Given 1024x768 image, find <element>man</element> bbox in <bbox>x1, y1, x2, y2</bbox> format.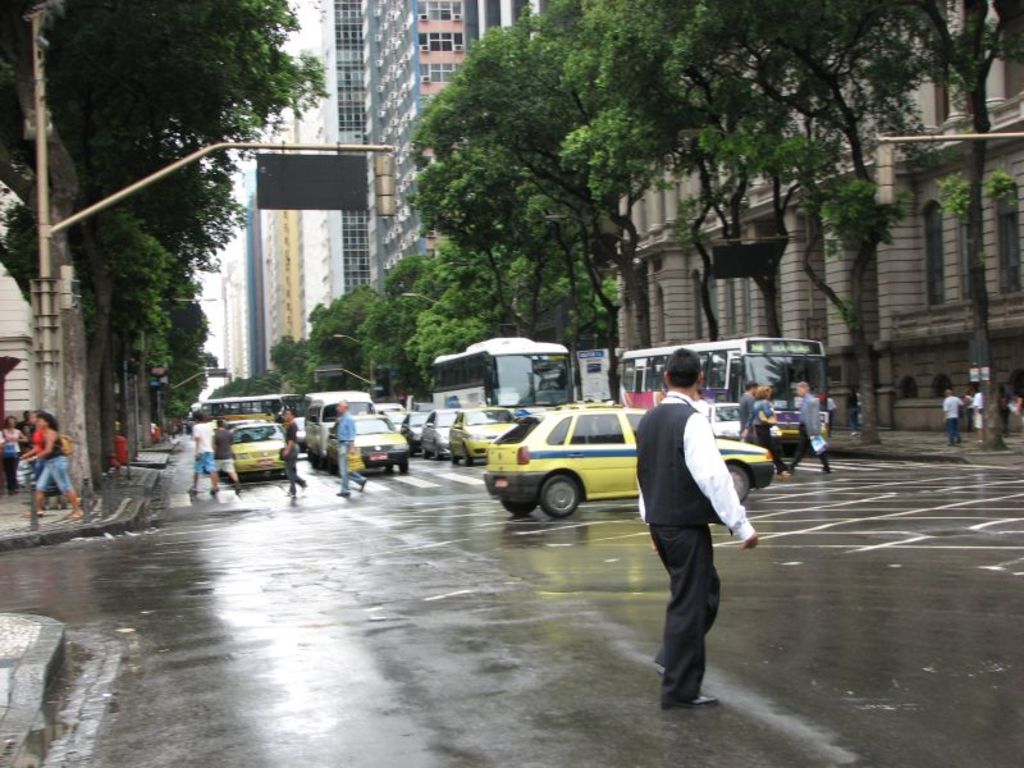
<bbox>333, 399, 370, 497</bbox>.
